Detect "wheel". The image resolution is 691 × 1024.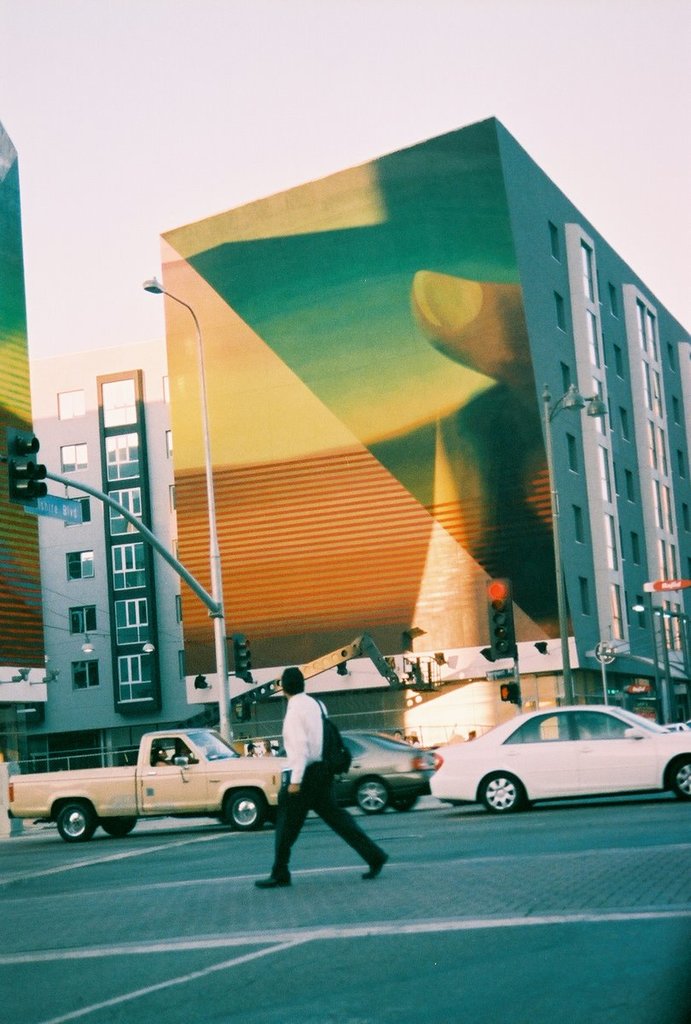
477:775:521:810.
